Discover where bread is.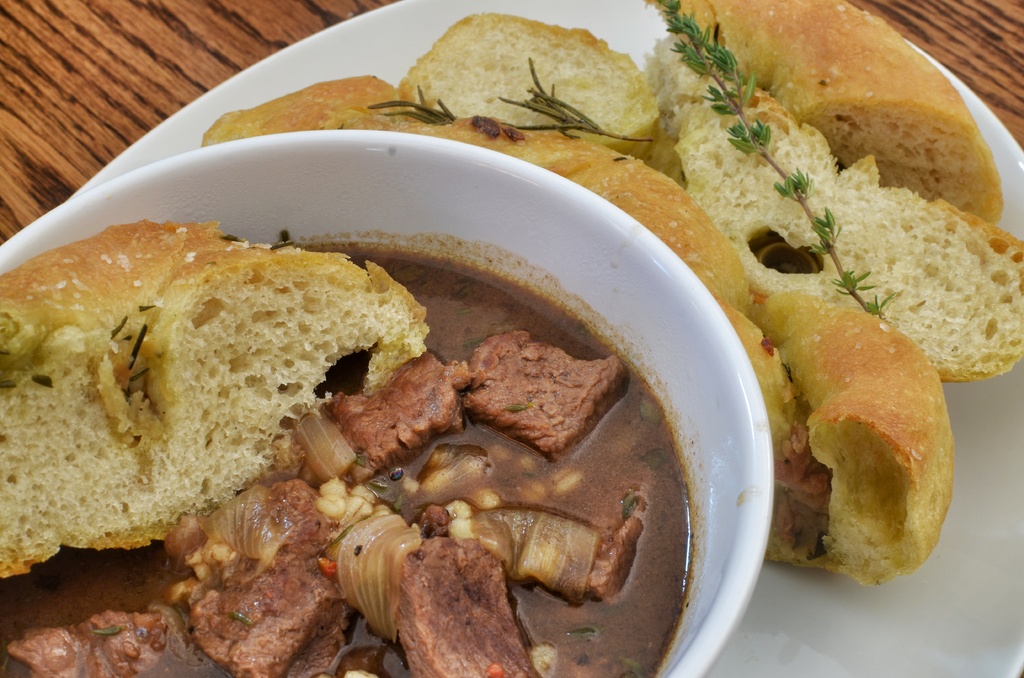
Discovered at <region>1, 205, 438, 565</region>.
